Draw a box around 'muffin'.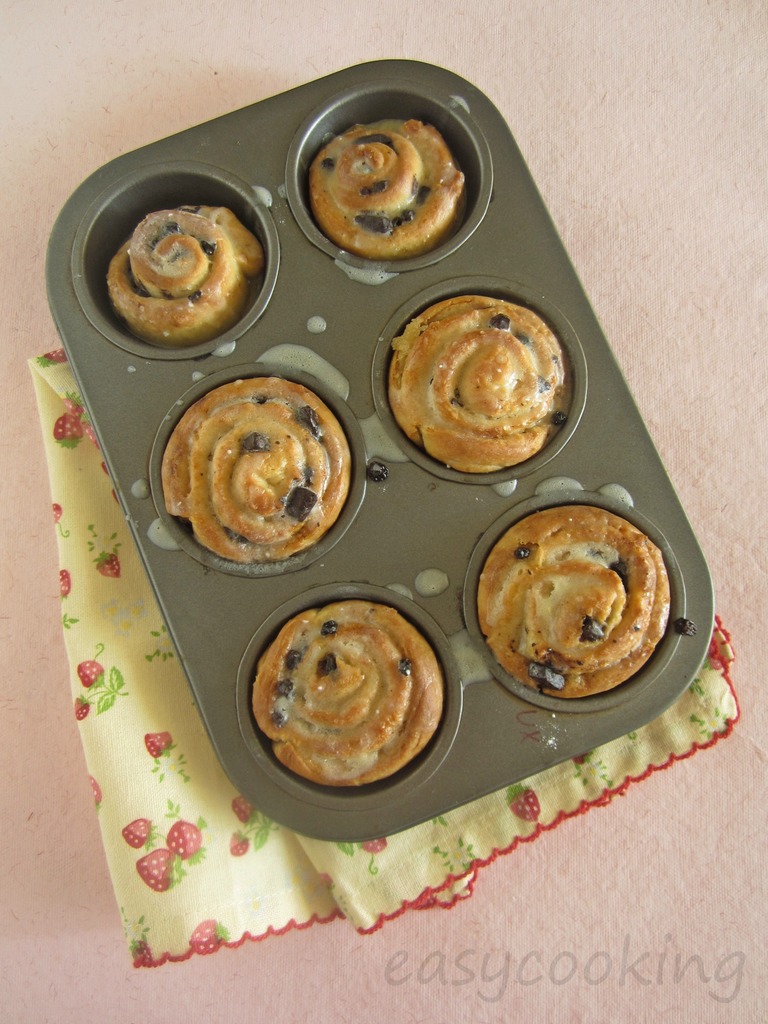
{"x1": 98, "y1": 196, "x2": 262, "y2": 350}.
